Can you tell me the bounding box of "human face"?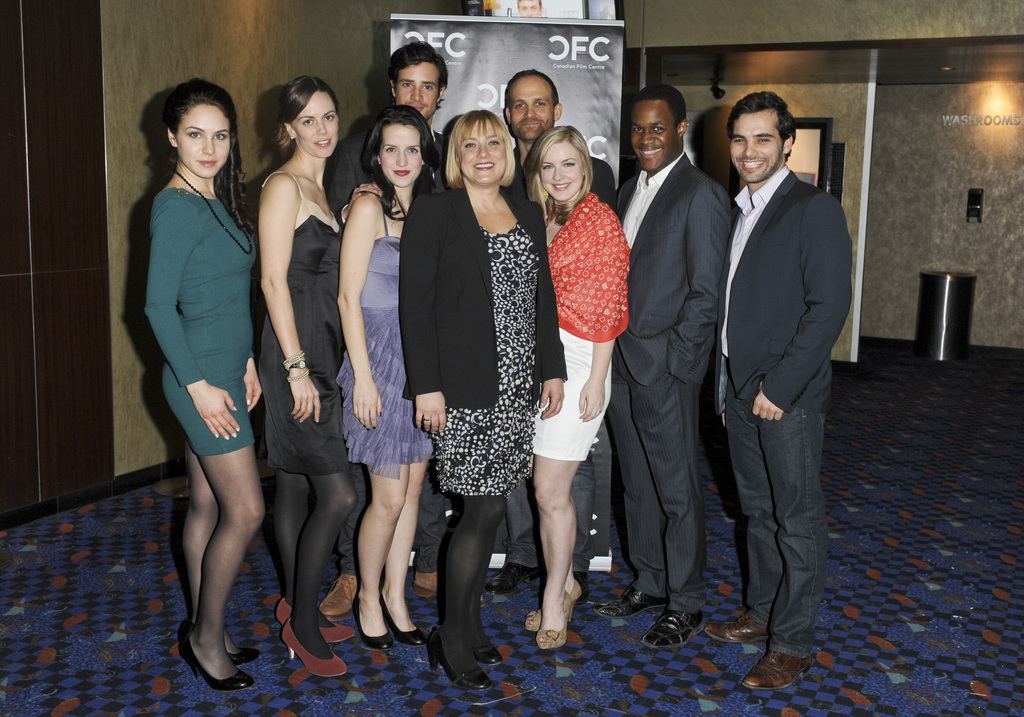
l=395, t=58, r=439, b=117.
